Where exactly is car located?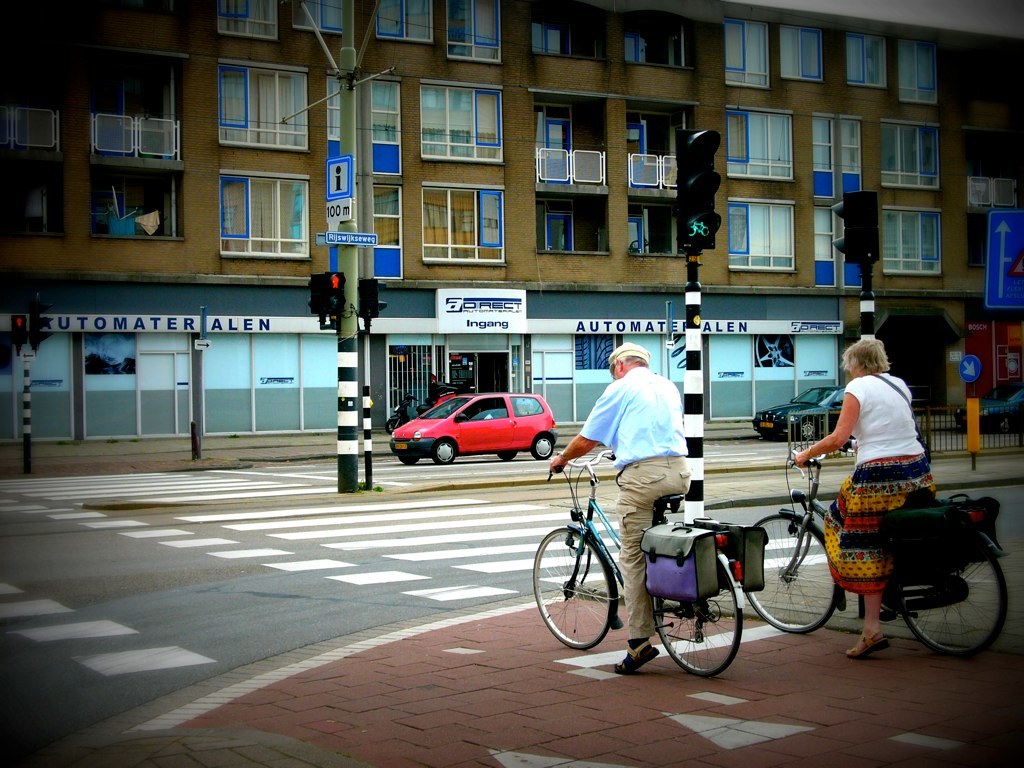
Its bounding box is (954,381,1023,432).
